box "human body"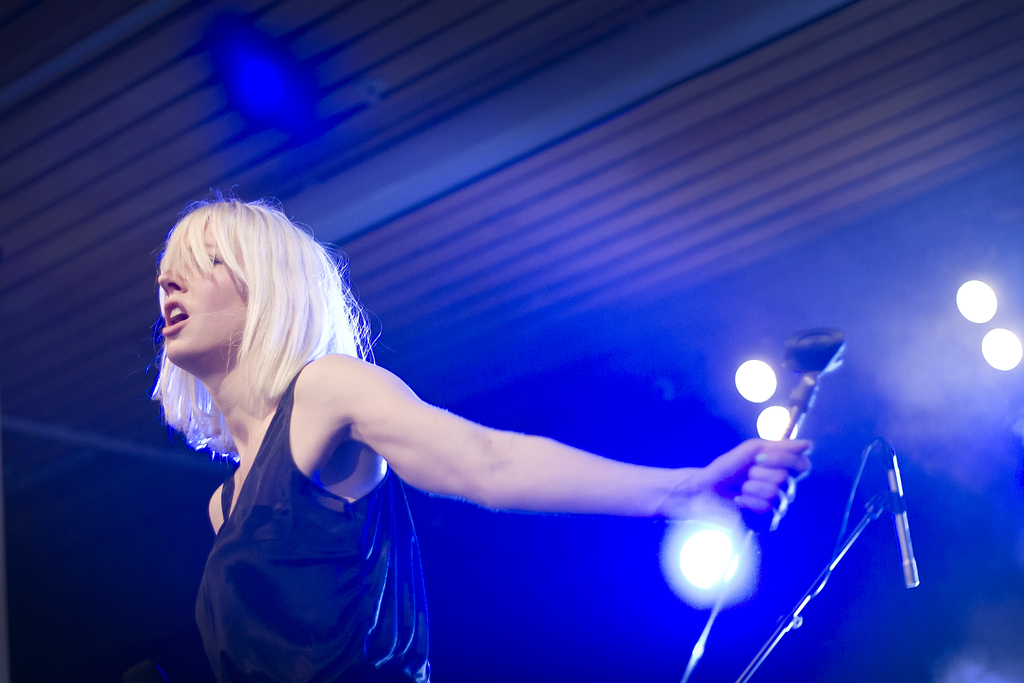
crop(200, 197, 830, 670)
